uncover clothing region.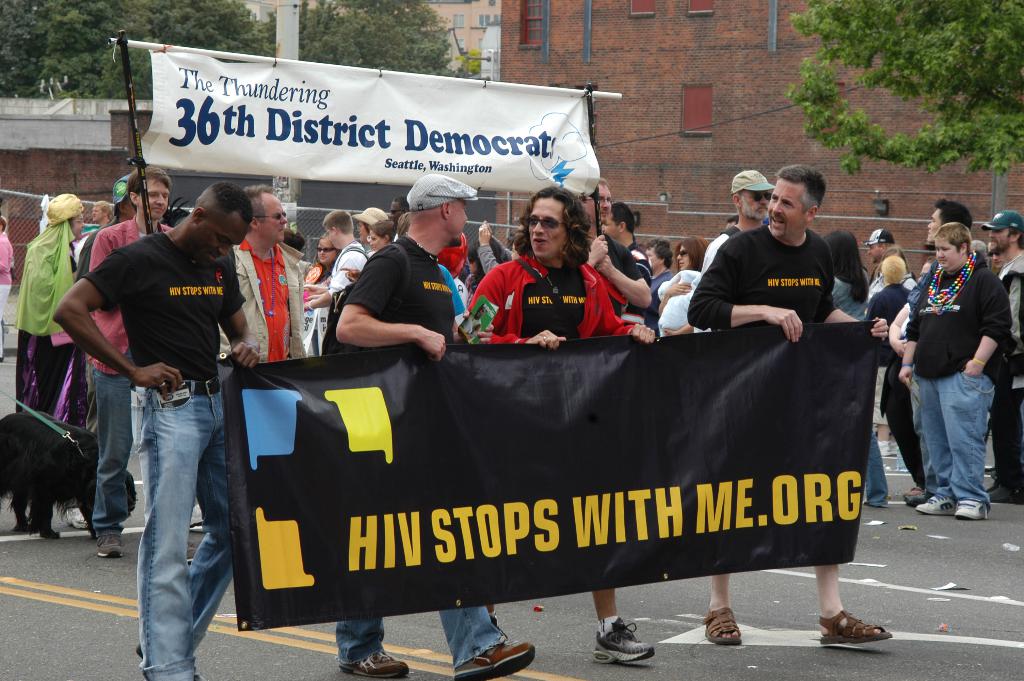
Uncovered: (0,229,17,359).
